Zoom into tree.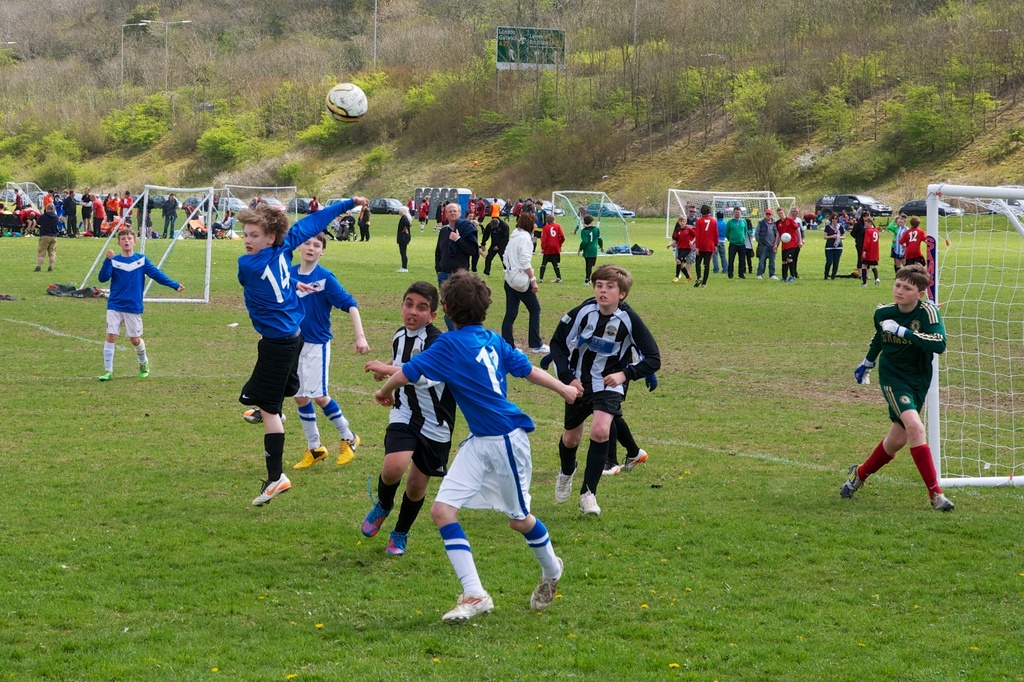
Zoom target: [x1=813, y1=143, x2=884, y2=183].
